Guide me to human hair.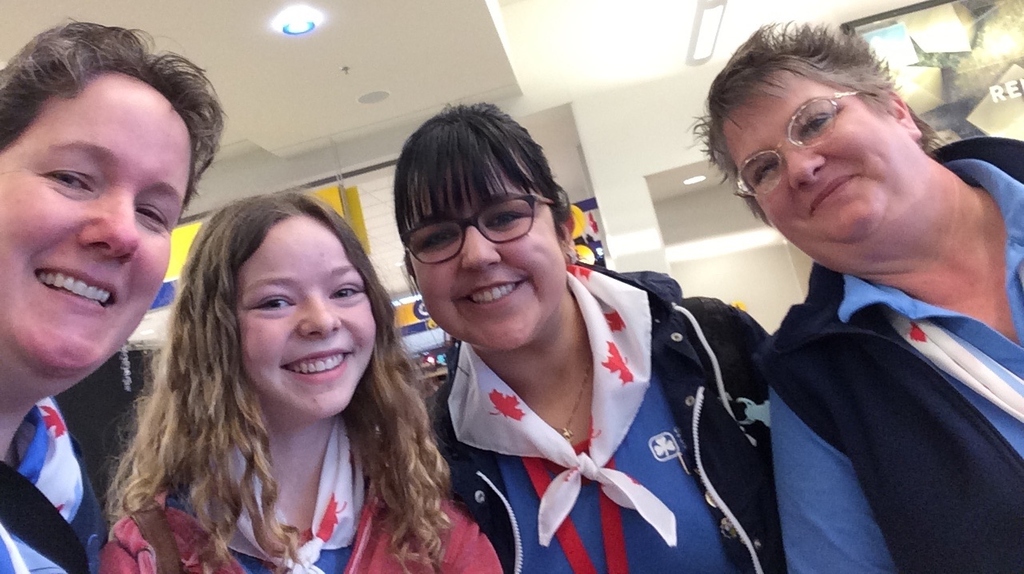
Guidance: 394/96/573/285.
